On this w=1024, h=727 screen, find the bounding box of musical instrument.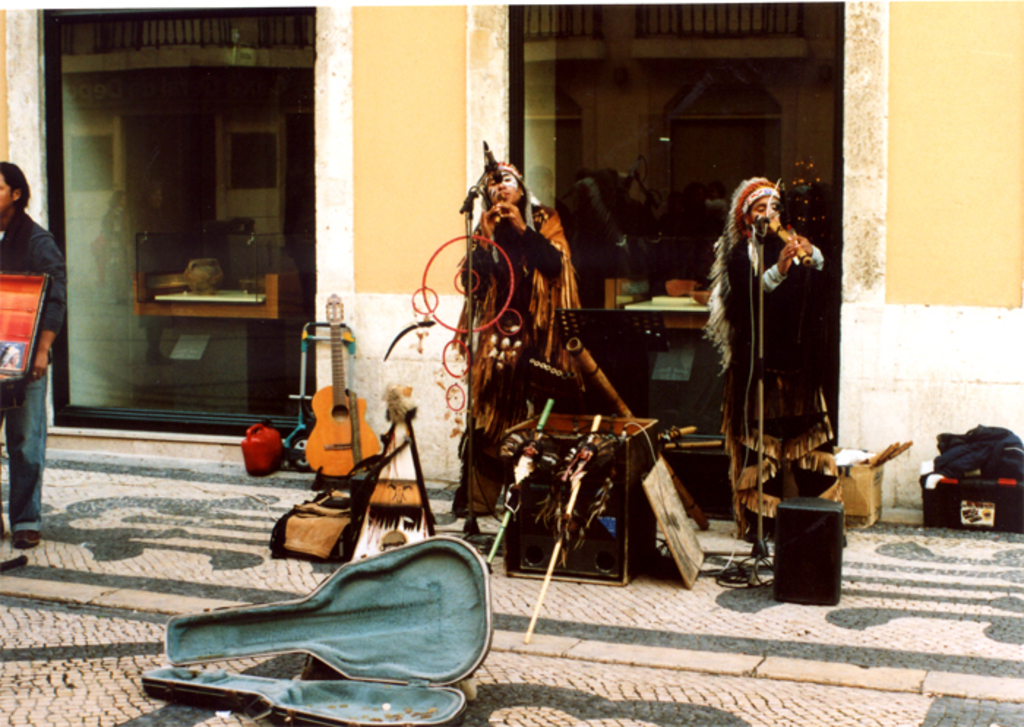
Bounding box: bbox(771, 215, 813, 266).
